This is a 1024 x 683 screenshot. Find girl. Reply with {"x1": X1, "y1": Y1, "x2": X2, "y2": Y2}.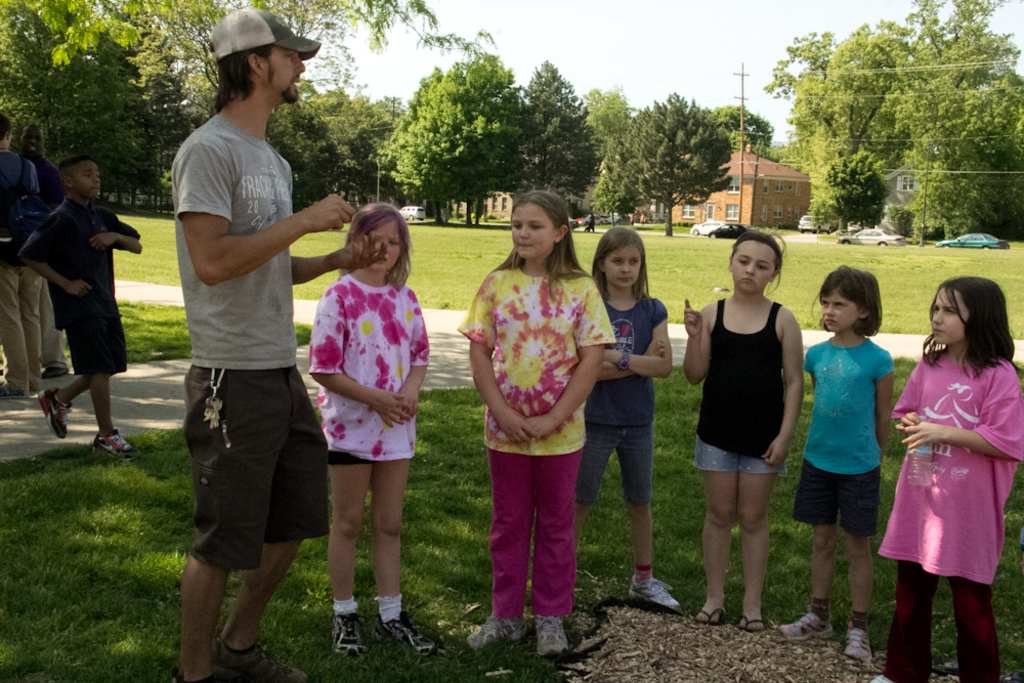
{"x1": 295, "y1": 202, "x2": 431, "y2": 633}.
